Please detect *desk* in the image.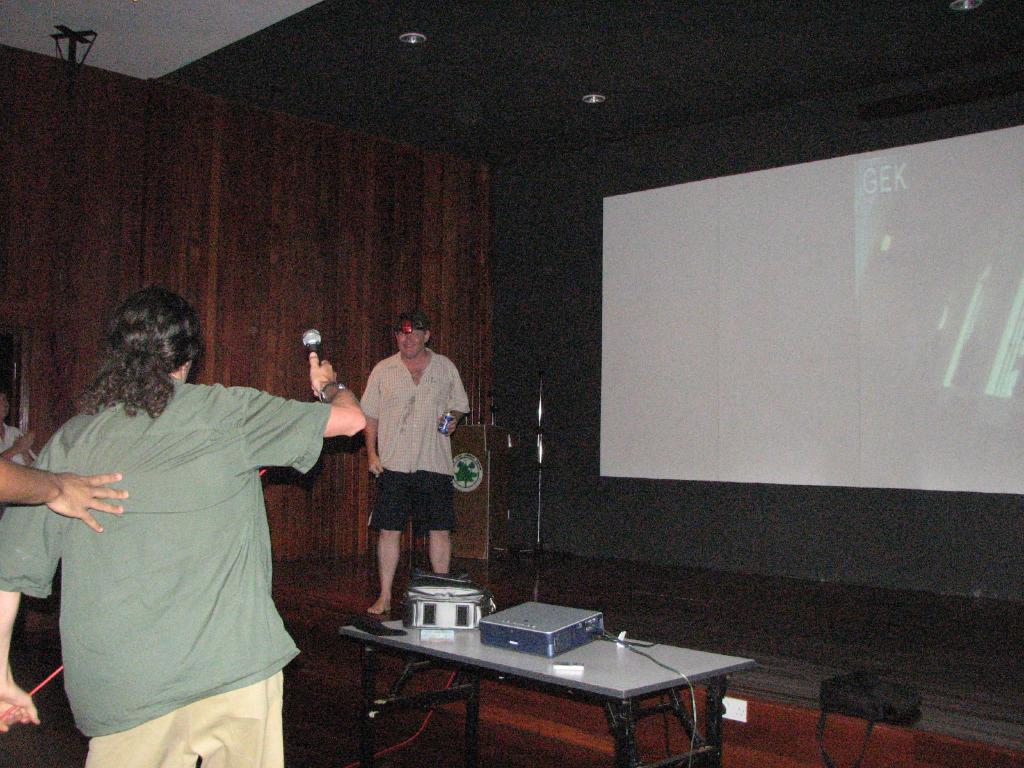
l=344, t=593, r=726, b=758.
